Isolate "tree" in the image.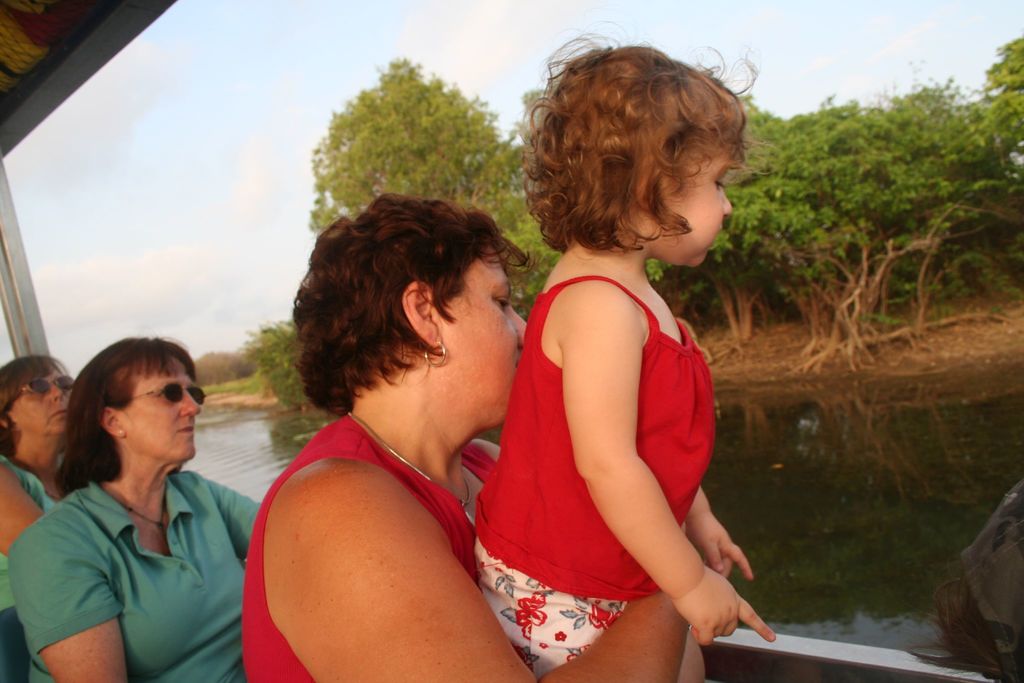
Isolated region: [x1=715, y1=83, x2=1014, y2=384].
